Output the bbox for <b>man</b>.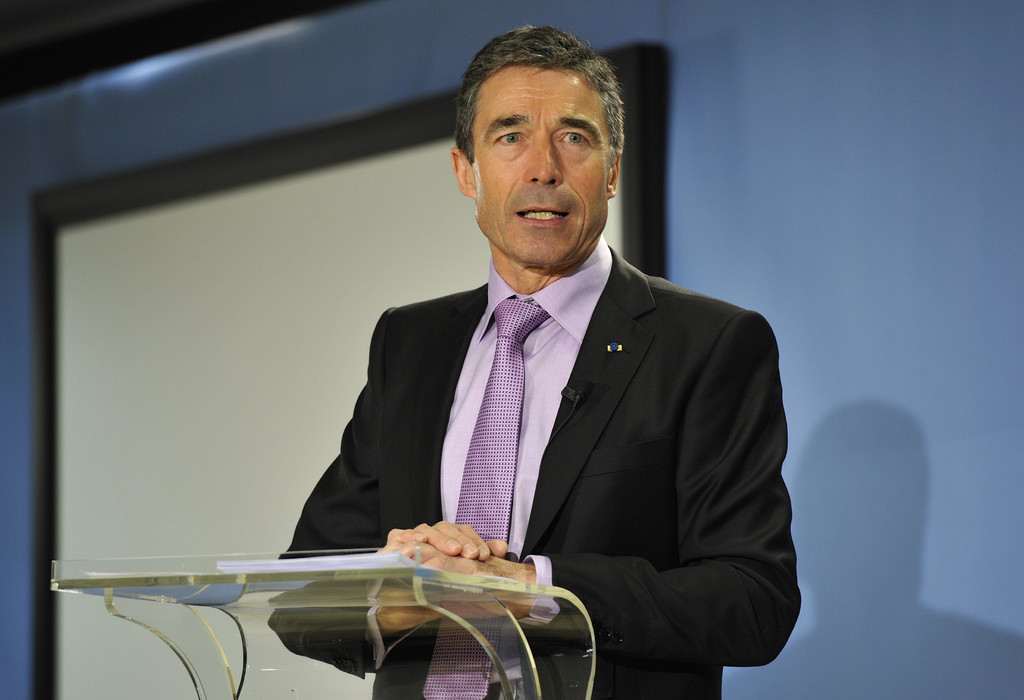
<region>227, 54, 784, 695</region>.
